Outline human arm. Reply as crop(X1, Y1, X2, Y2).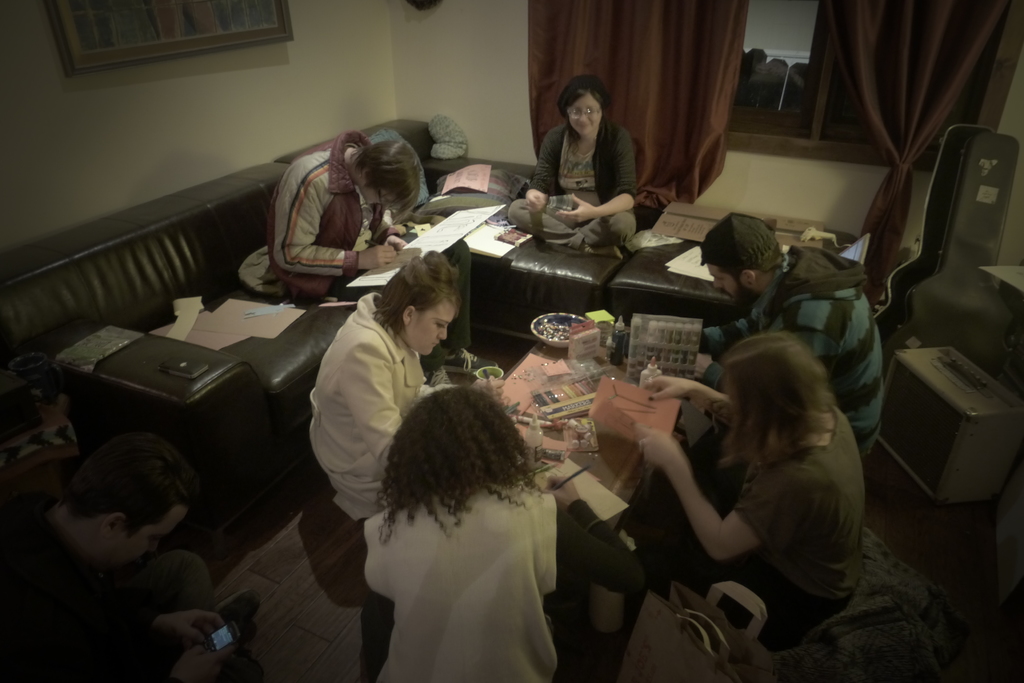
crop(162, 643, 231, 681).
